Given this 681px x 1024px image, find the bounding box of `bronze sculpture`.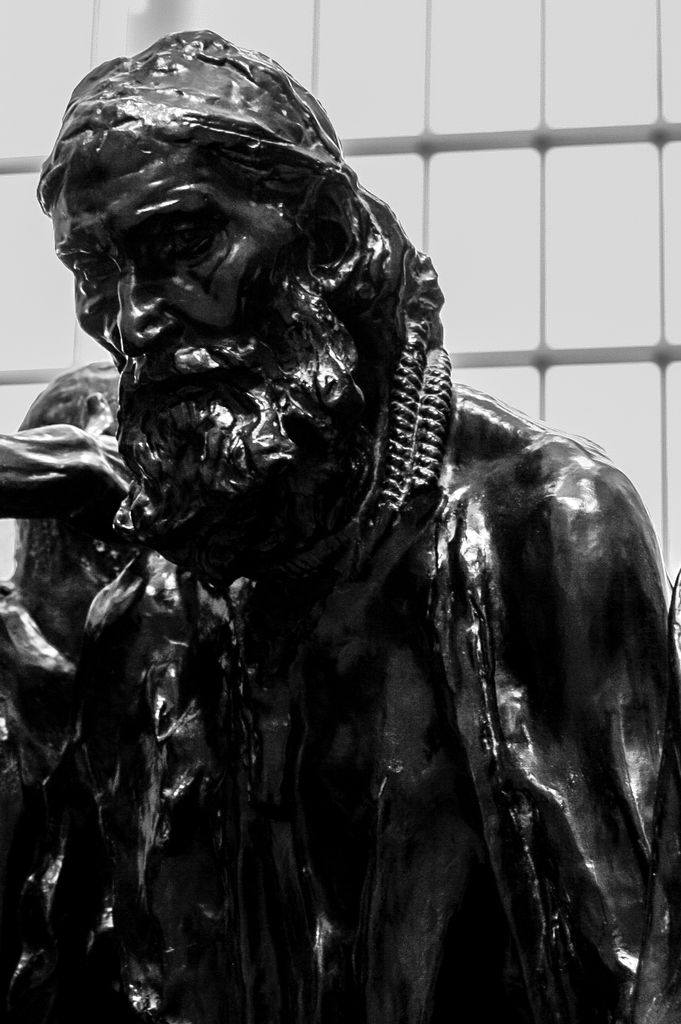
x1=18, y1=14, x2=671, y2=991.
